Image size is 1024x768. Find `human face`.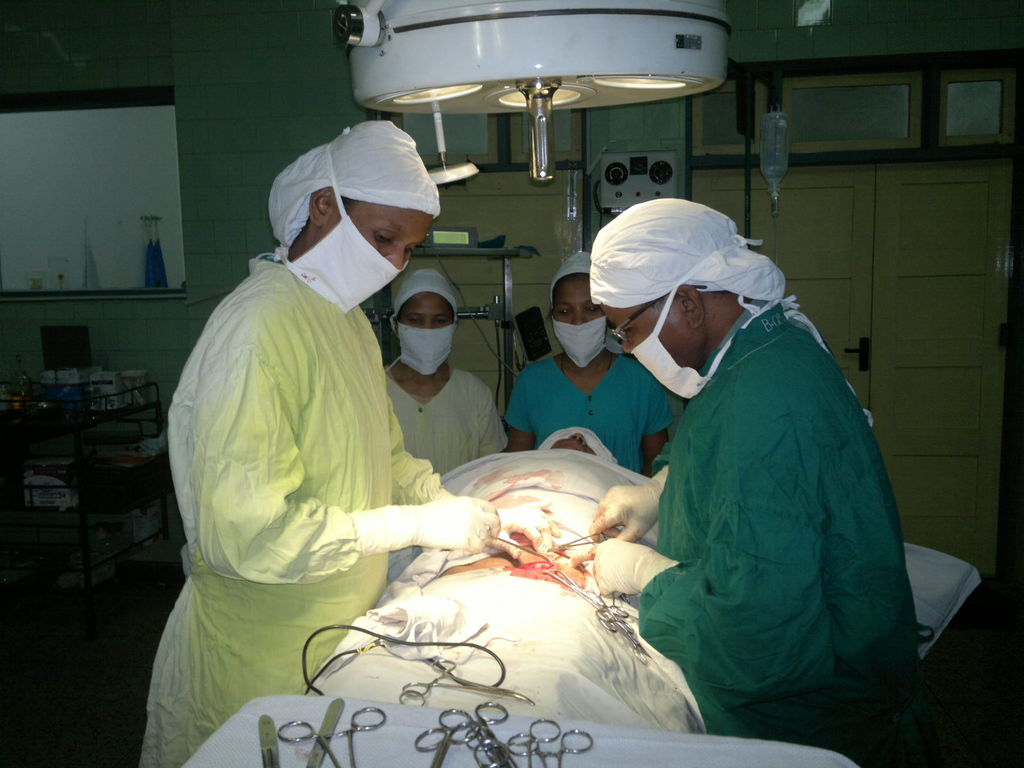
[x1=555, y1=273, x2=602, y2=353].
